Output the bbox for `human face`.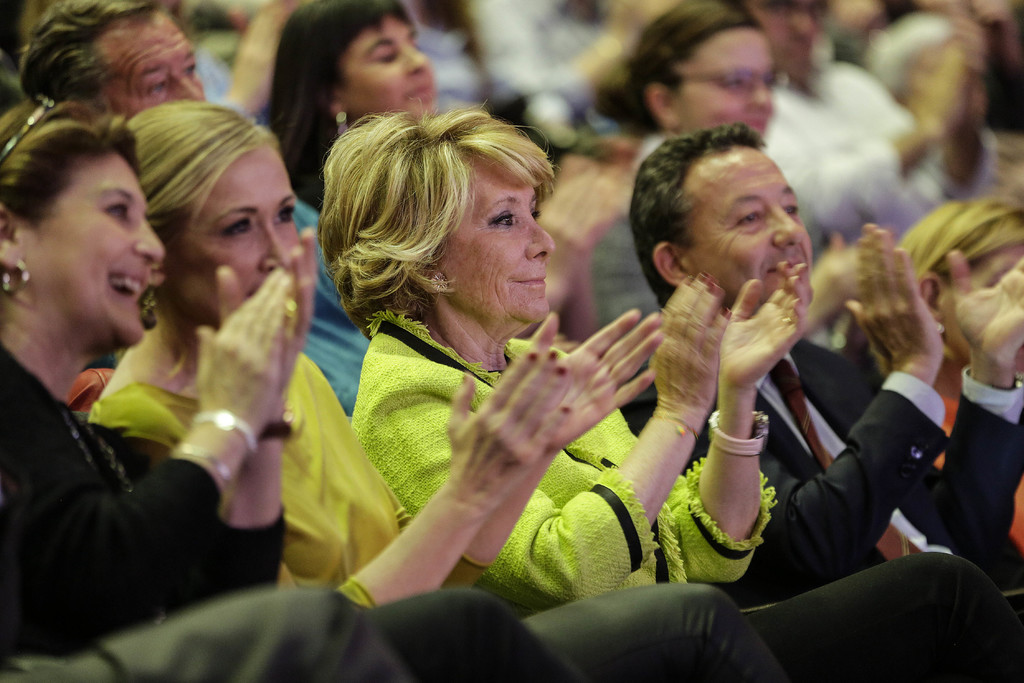
[left=98, top=7, right=212, bottom=124].
